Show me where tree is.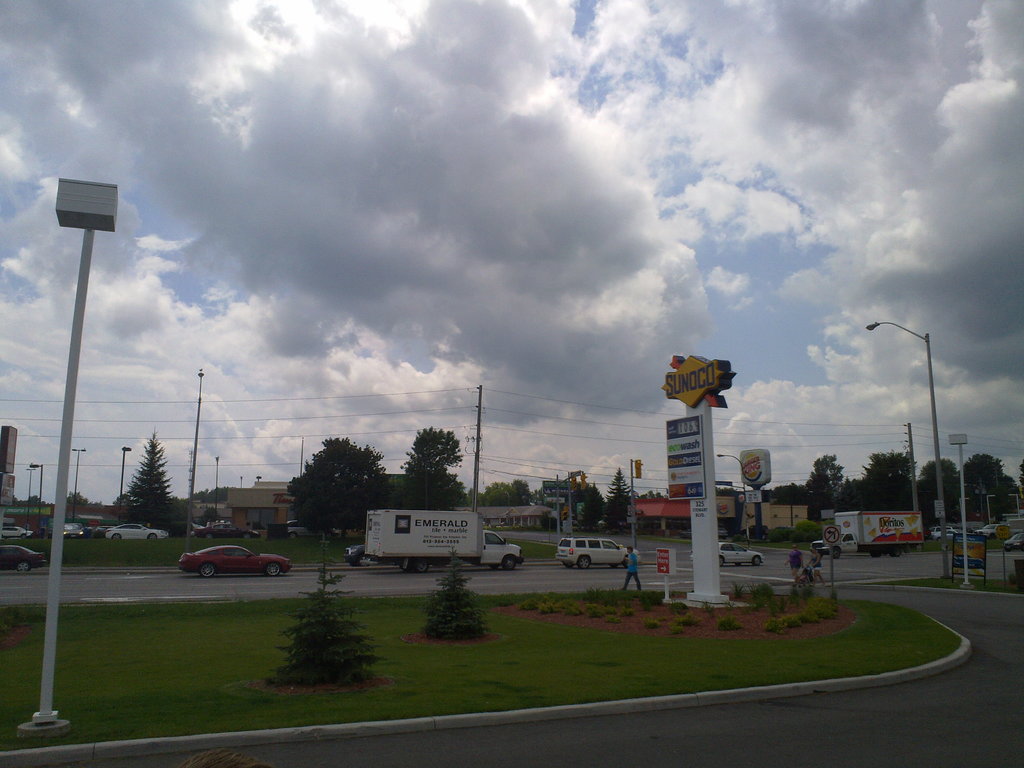
tree is at crop(604, 471, 639, 529).
